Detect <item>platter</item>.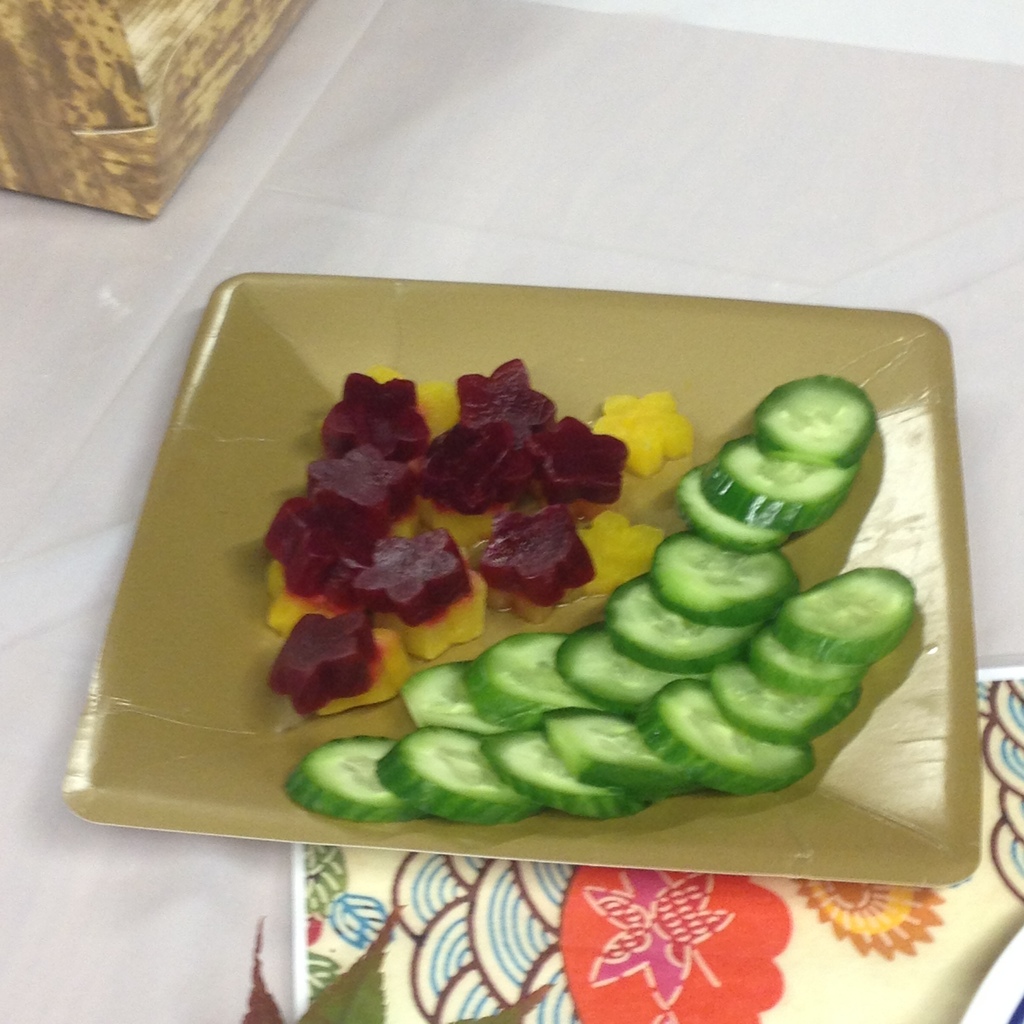
Detected at rect(63, 273, 982, 887).
